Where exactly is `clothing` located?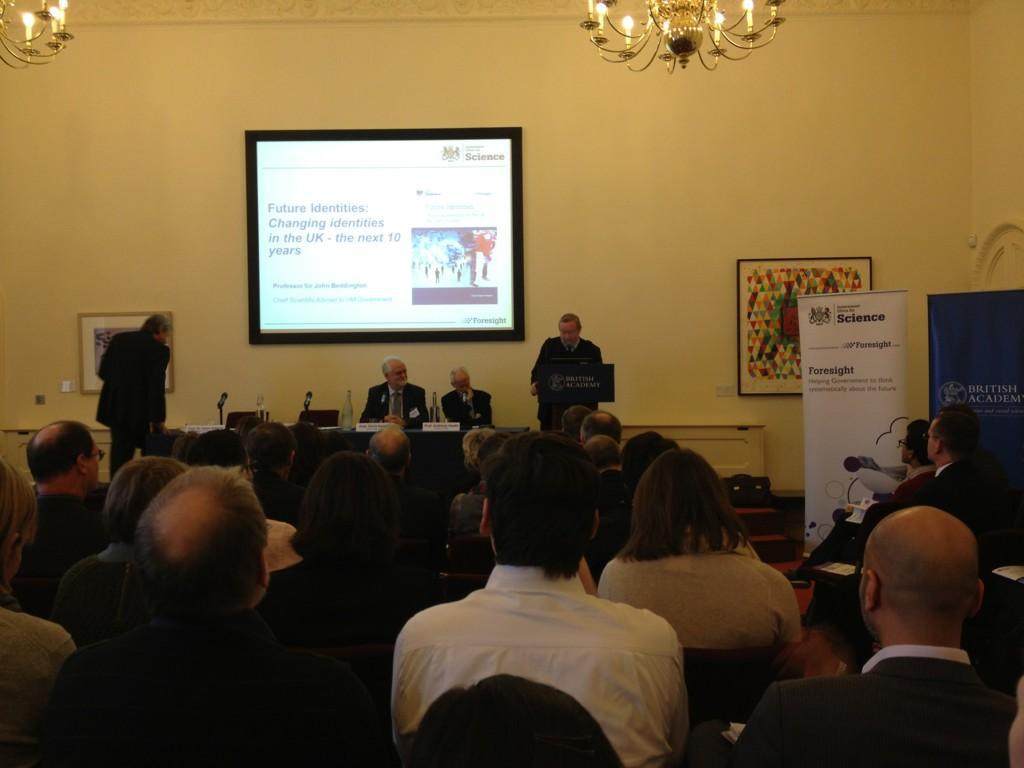
Its bounding box is (left=352, top=384, right=432, bottom=424).
